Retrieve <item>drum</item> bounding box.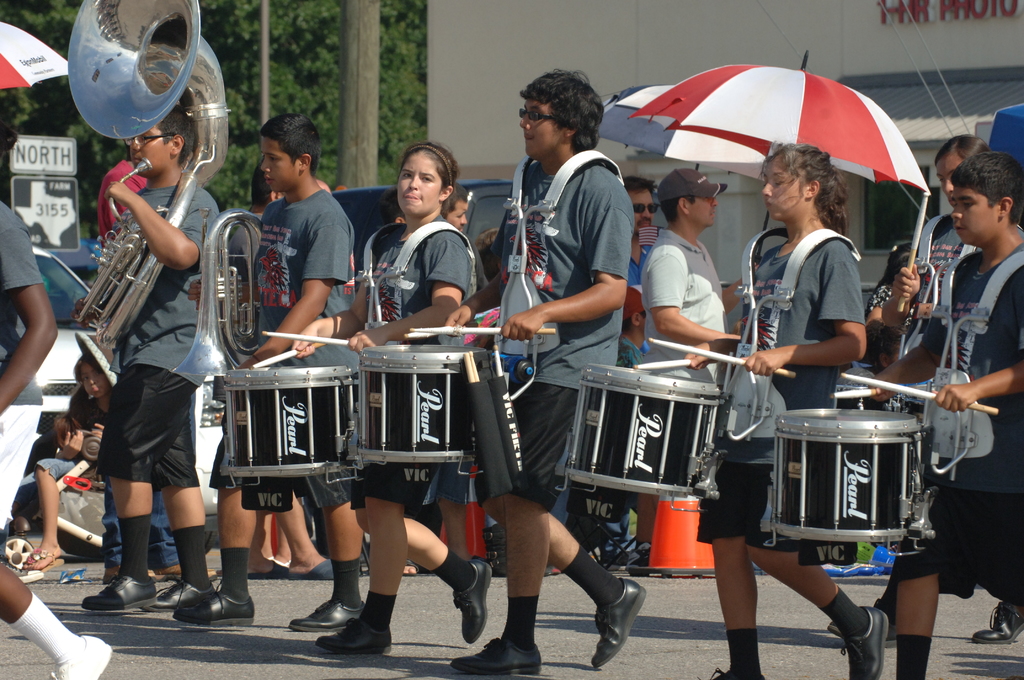
Bounding box: 555,362,723,510.
